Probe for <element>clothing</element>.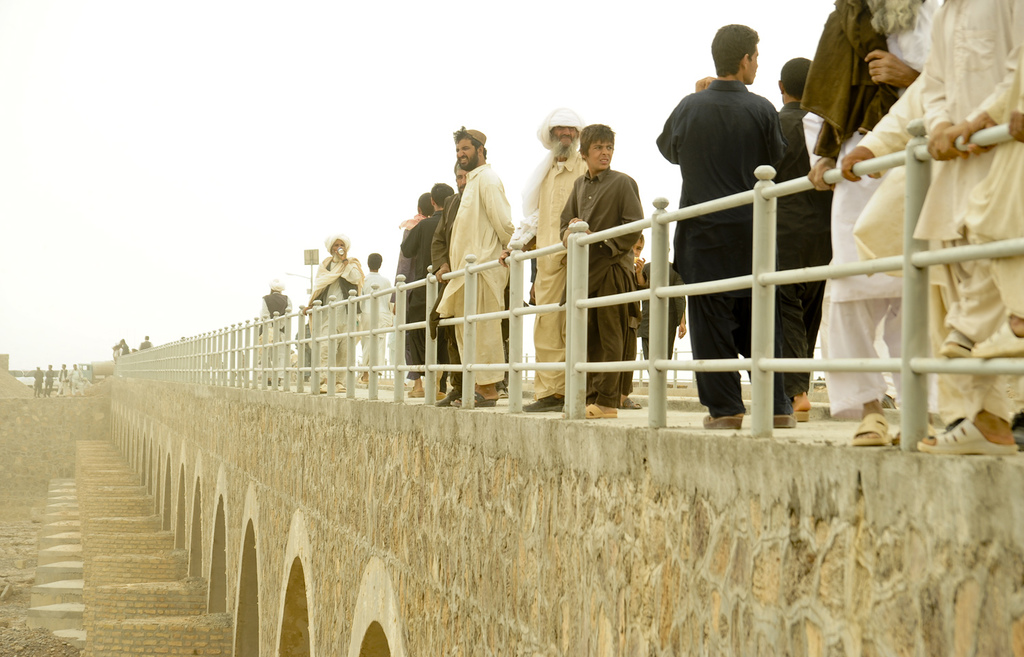
Probe result: <region>414, 197, 455, 339</region>.
